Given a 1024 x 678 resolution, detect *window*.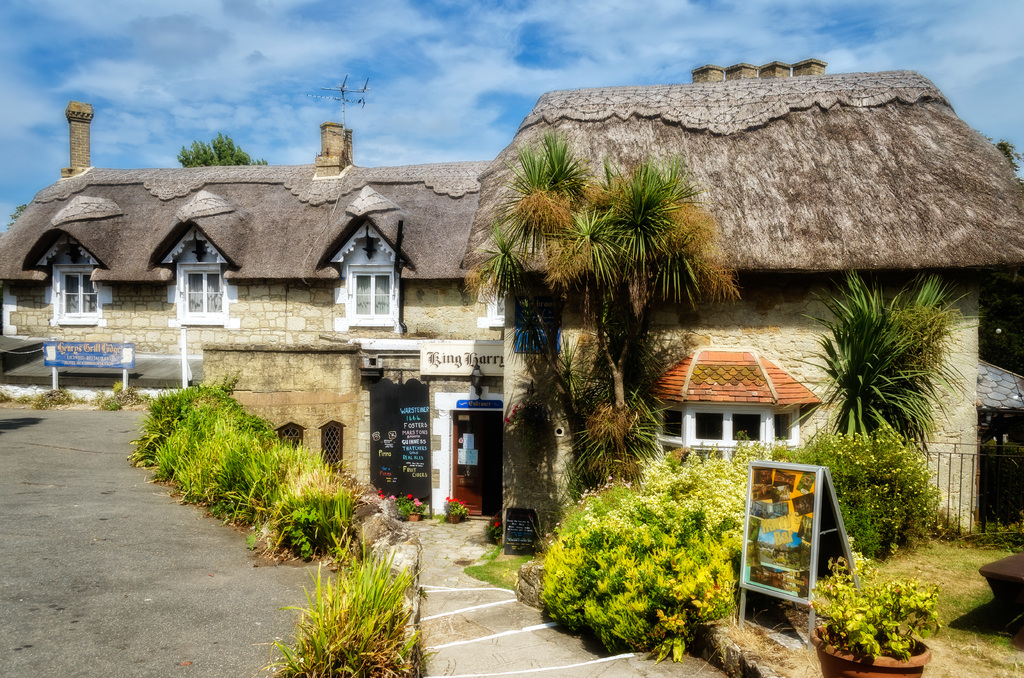
{"left": 179, "top": 266, "right": 234, "bottom": 323}.
